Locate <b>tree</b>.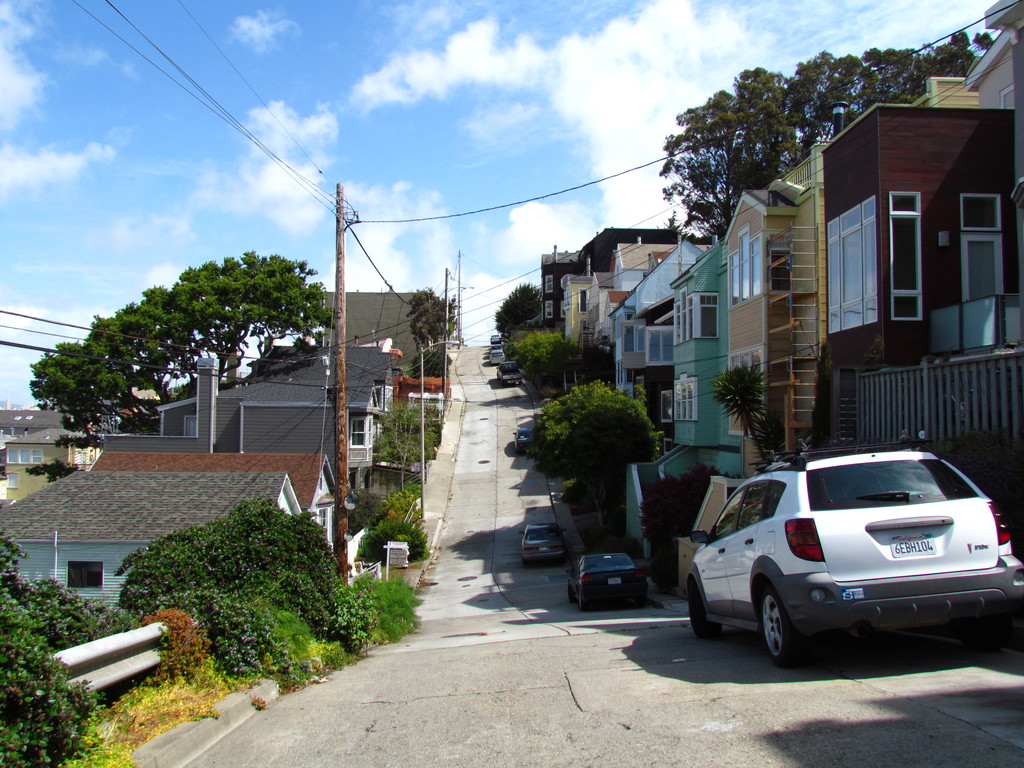
Bounding box: Rect(801, 31, 1002, 131).
